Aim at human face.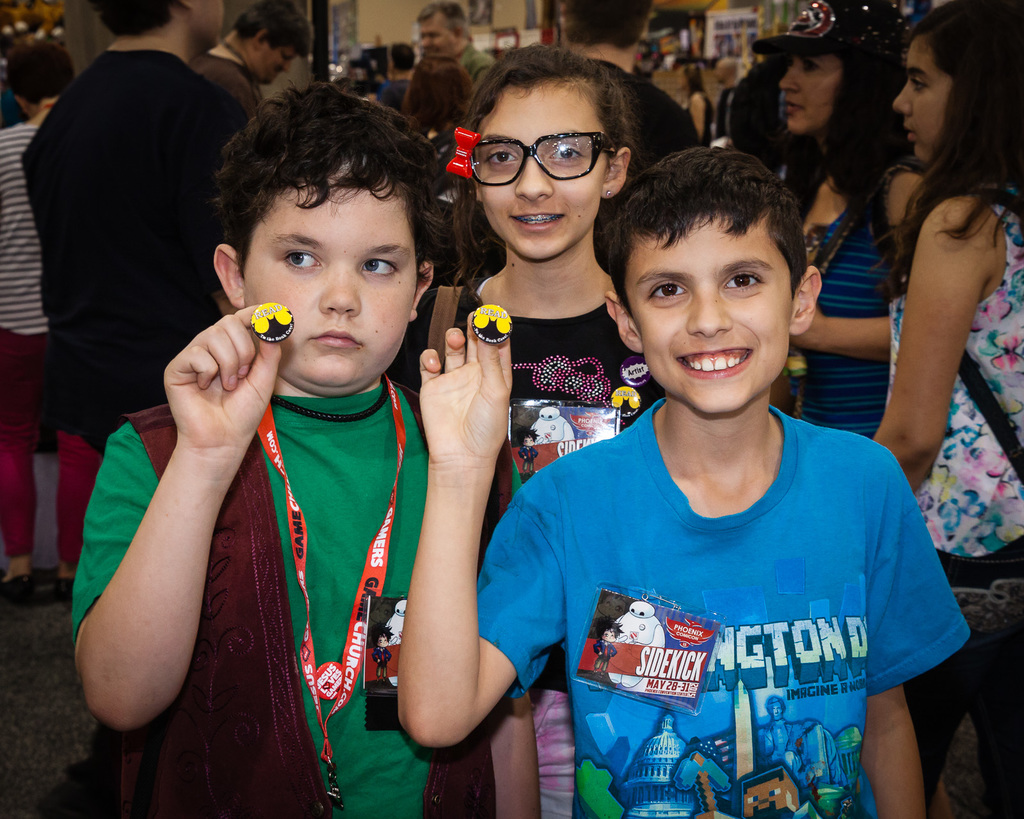
Aimed at 255:54:297:87.
